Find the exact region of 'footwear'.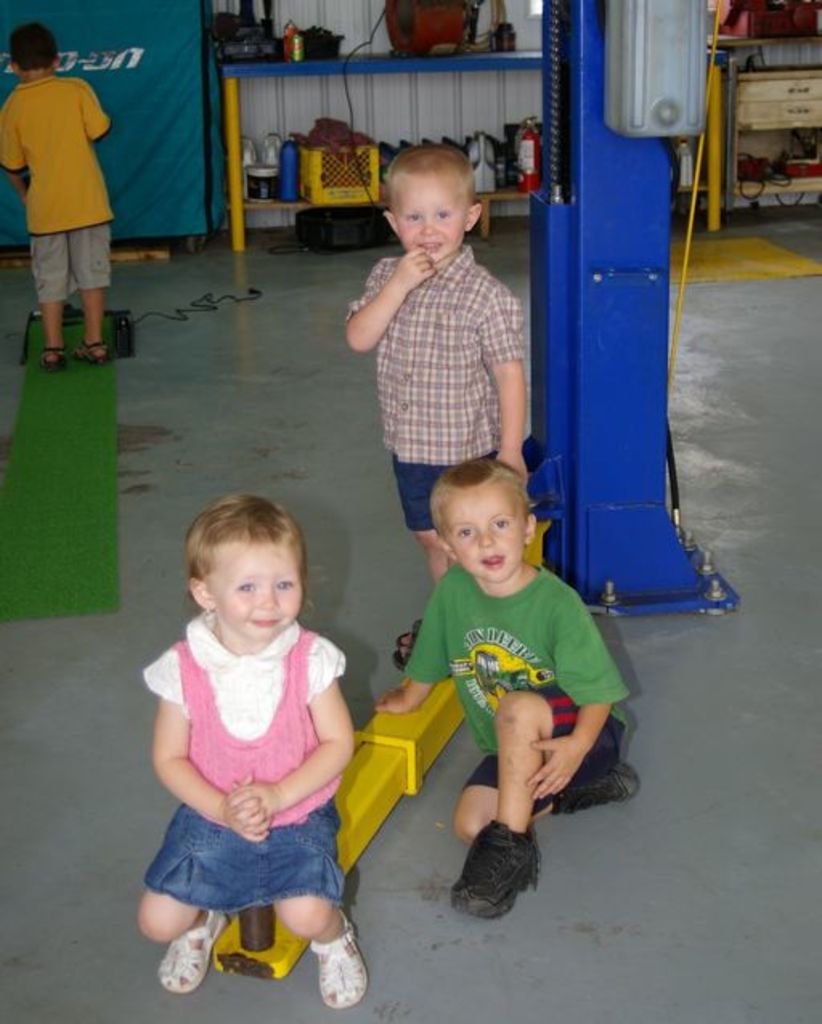
Exact region: [left=546, top=756, right=644, bottom=811].
